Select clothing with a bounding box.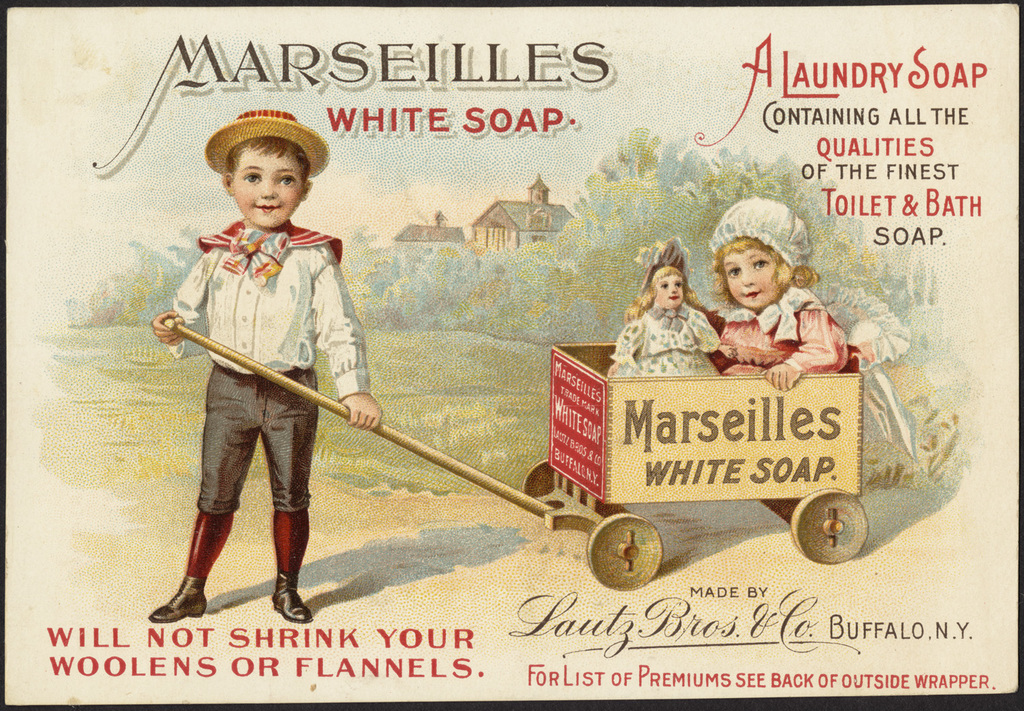
Rect(201, 375, 313, 513).
